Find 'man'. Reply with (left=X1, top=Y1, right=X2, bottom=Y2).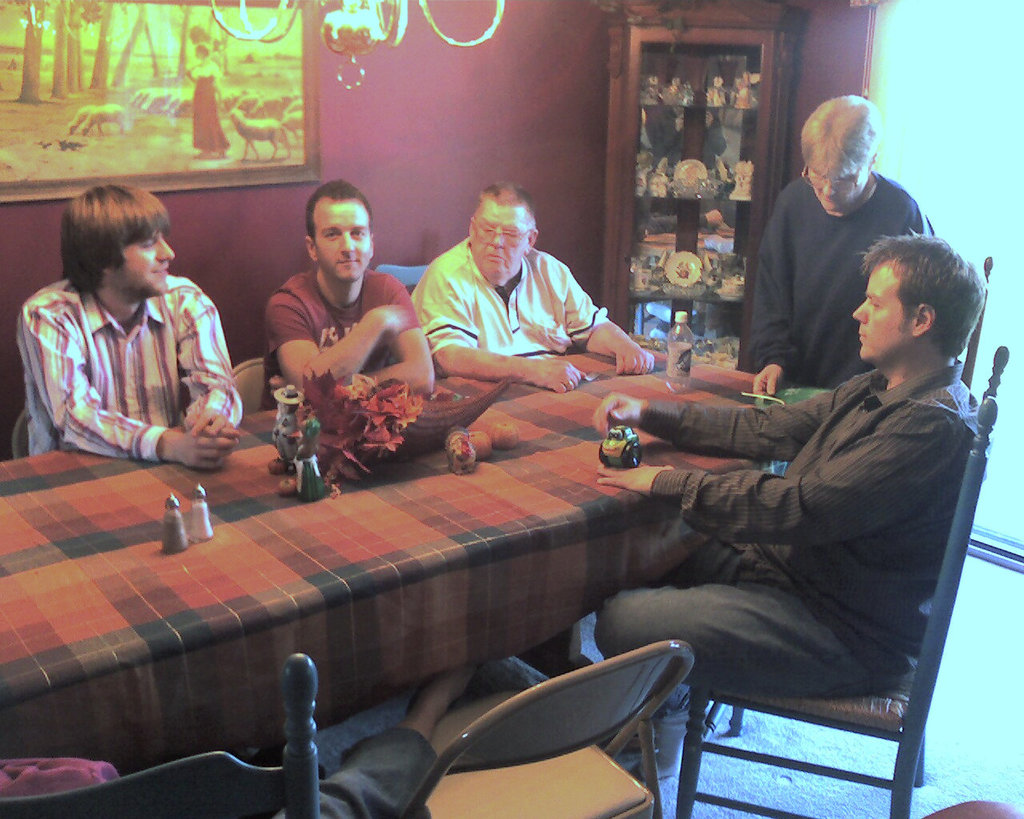
(left=410, top=183, right=654, bottom=398).
